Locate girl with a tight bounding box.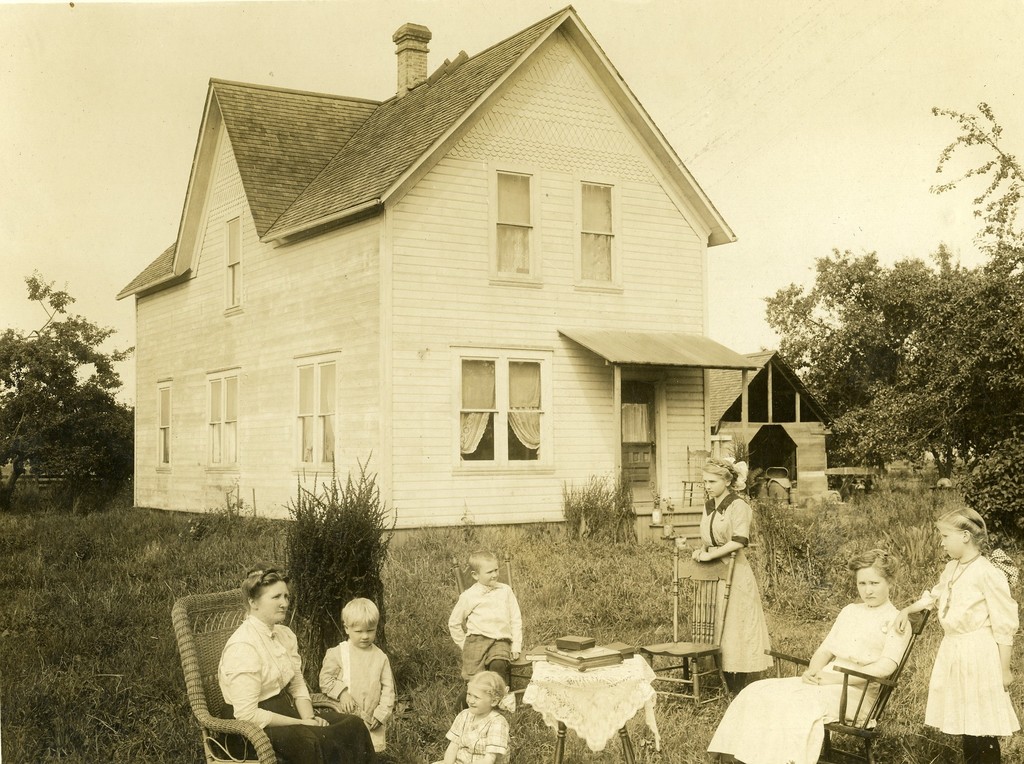
{"left": 705, "top": 542, "right": 914, "bottom": 763}.
